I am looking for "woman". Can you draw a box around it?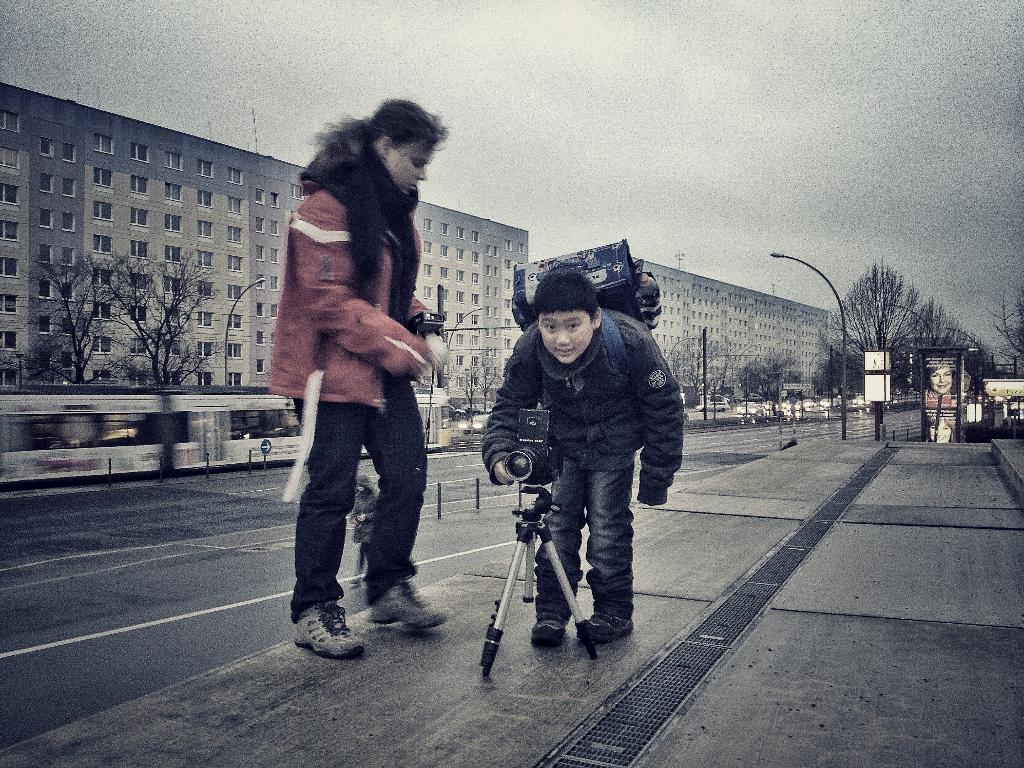
Sure, the bounding box is <bbox>340, 476, 372, 588</bbox>.
